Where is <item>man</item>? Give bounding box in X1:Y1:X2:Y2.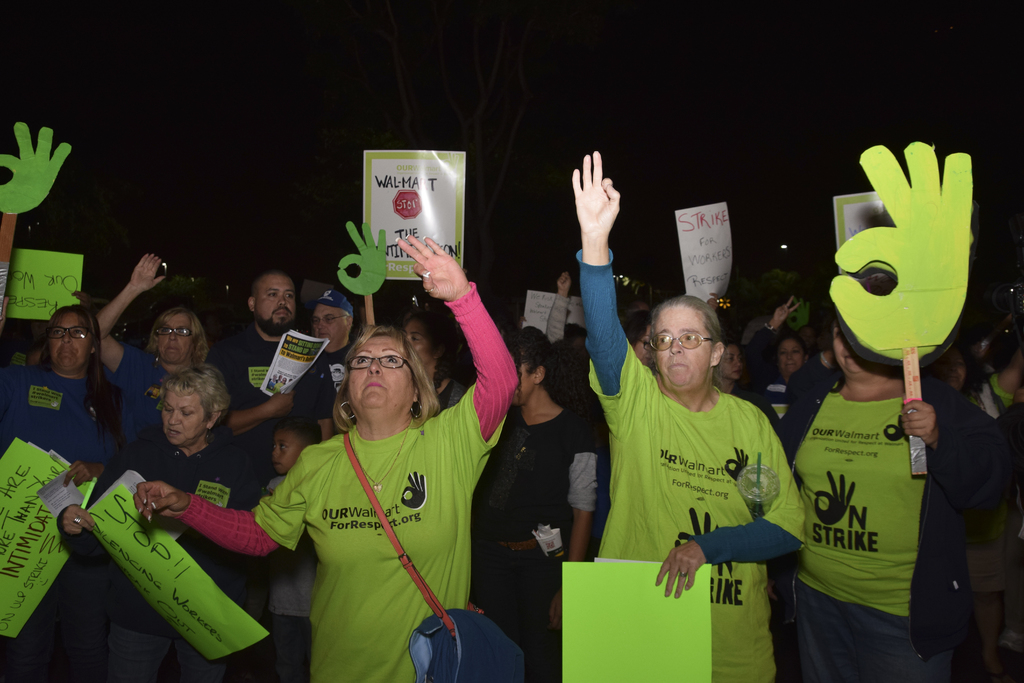
300:287:364:426.
